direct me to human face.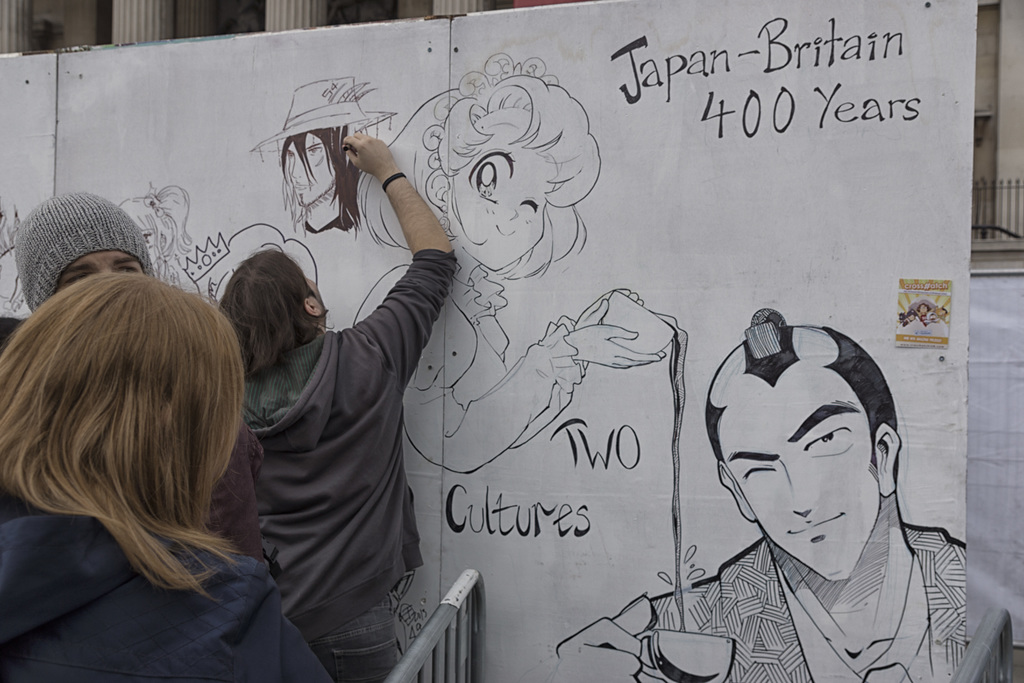
Direction: 454, 136, 555, 272.
